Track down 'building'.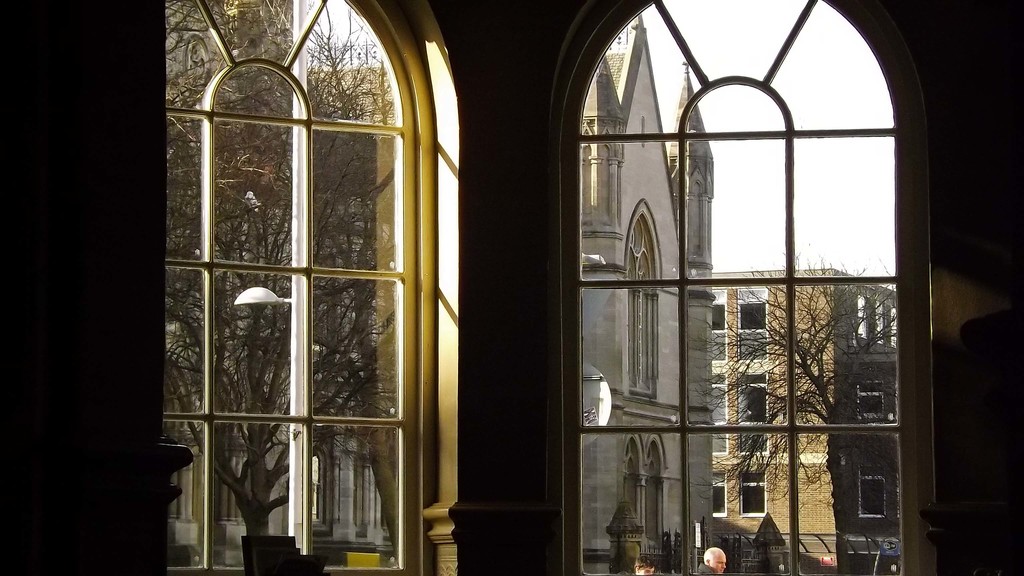
Tracked to (165,0,399,547).
